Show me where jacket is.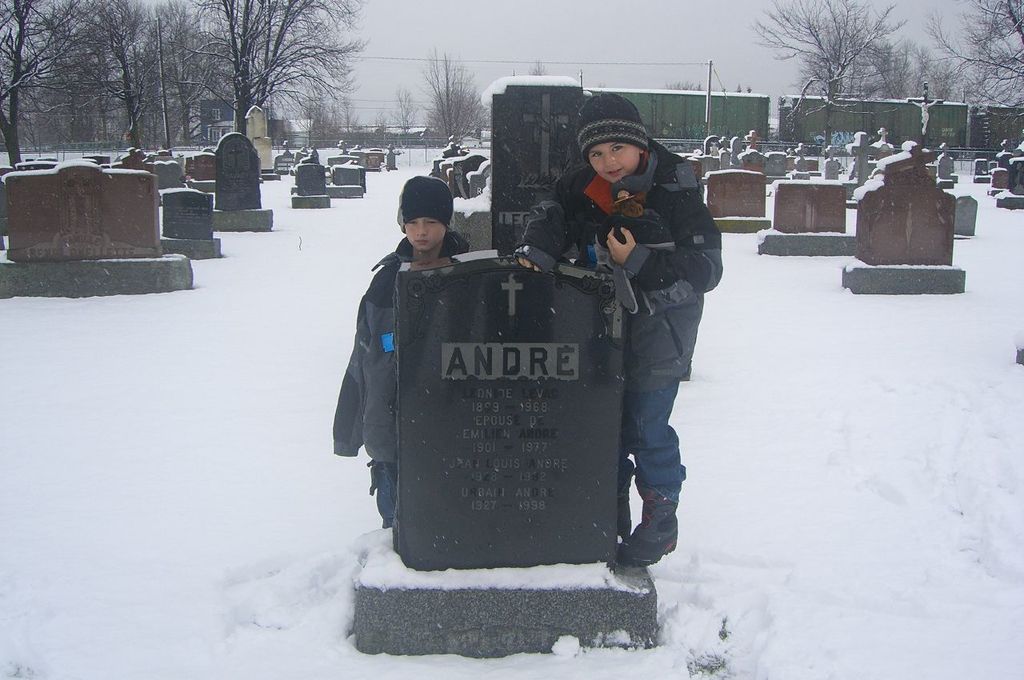
jacket is at (x1=522, y1=135, x2=722, y2=380).
